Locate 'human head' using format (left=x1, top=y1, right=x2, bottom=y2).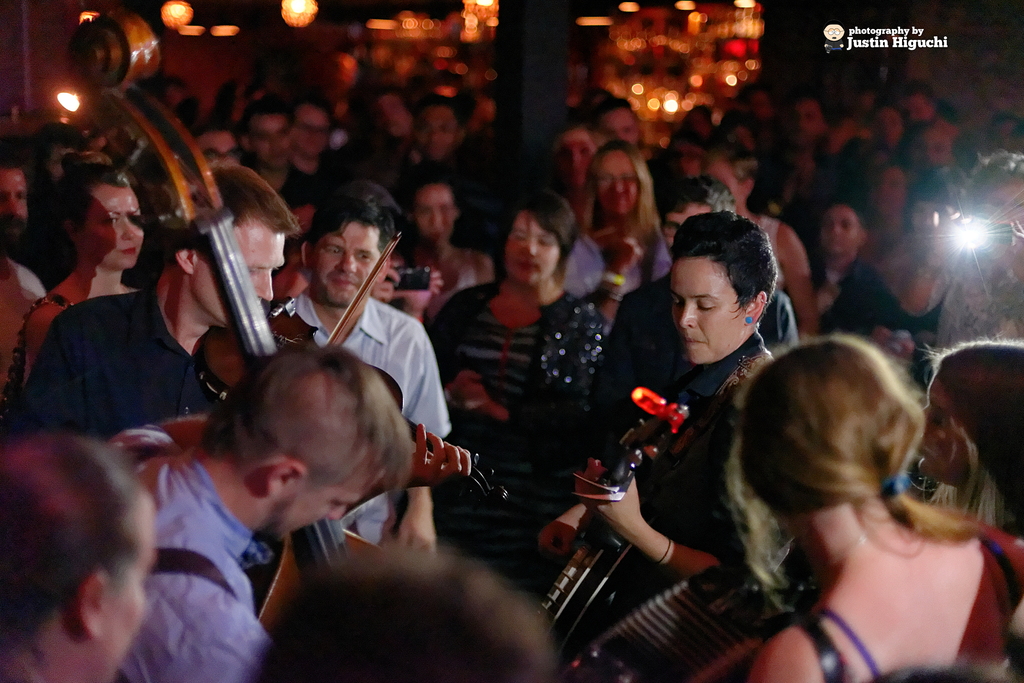
(left=739, top=340, right=913, bottom=562).
